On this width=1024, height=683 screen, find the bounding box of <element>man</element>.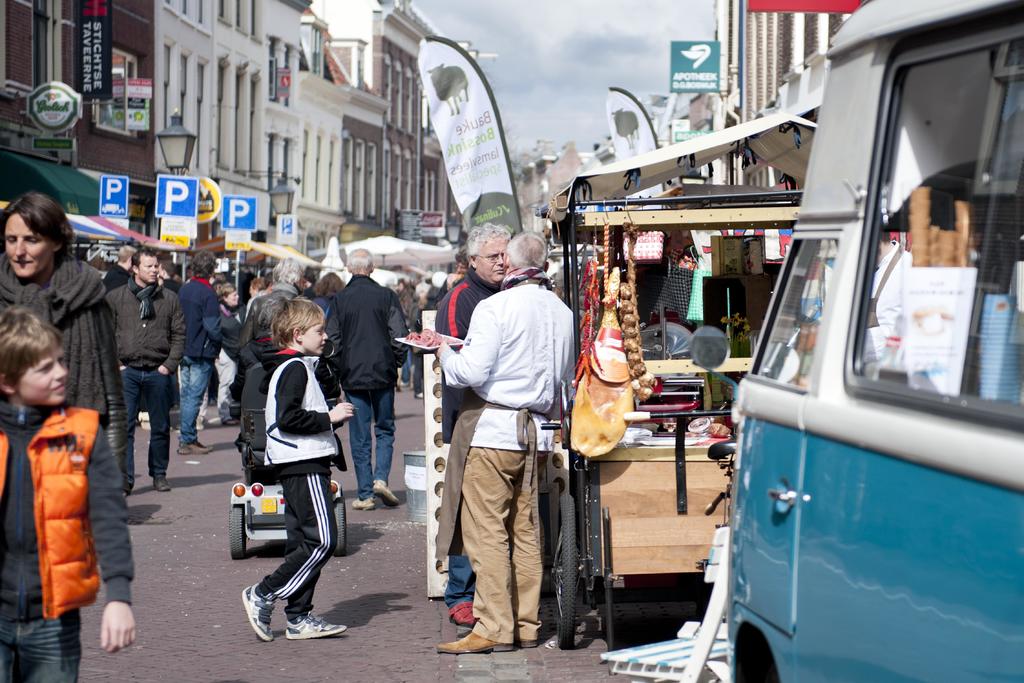
Bounding box: detection(156, 259, 182, 294).
